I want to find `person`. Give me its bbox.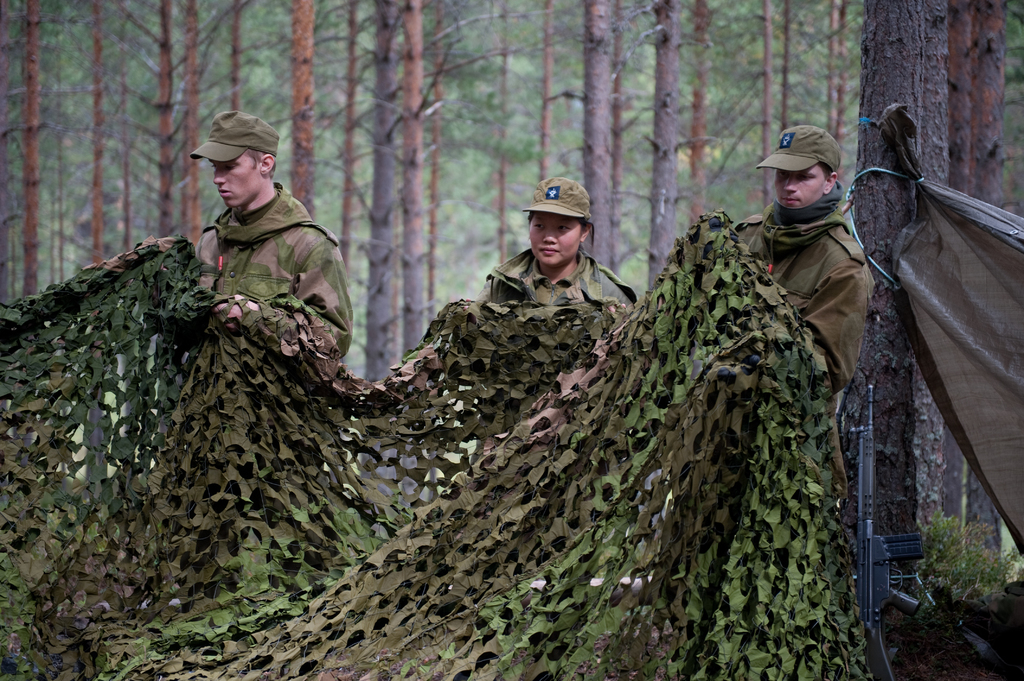
rect(731, 120, 875, 424).
